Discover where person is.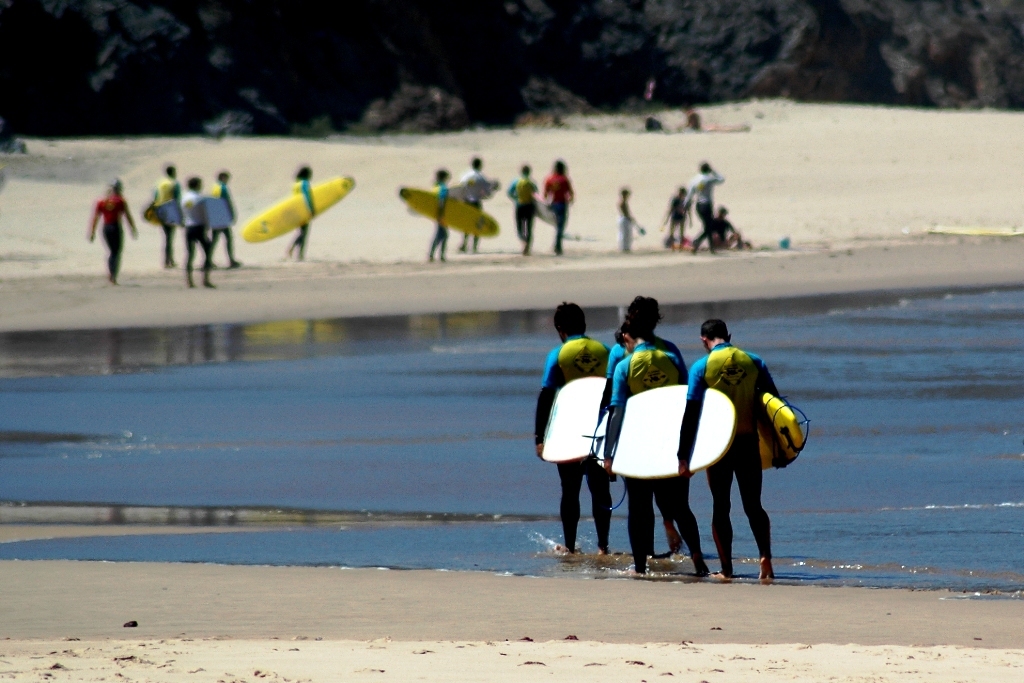
Discovered at x1=177, y1=174, x2=216, y2=288.
